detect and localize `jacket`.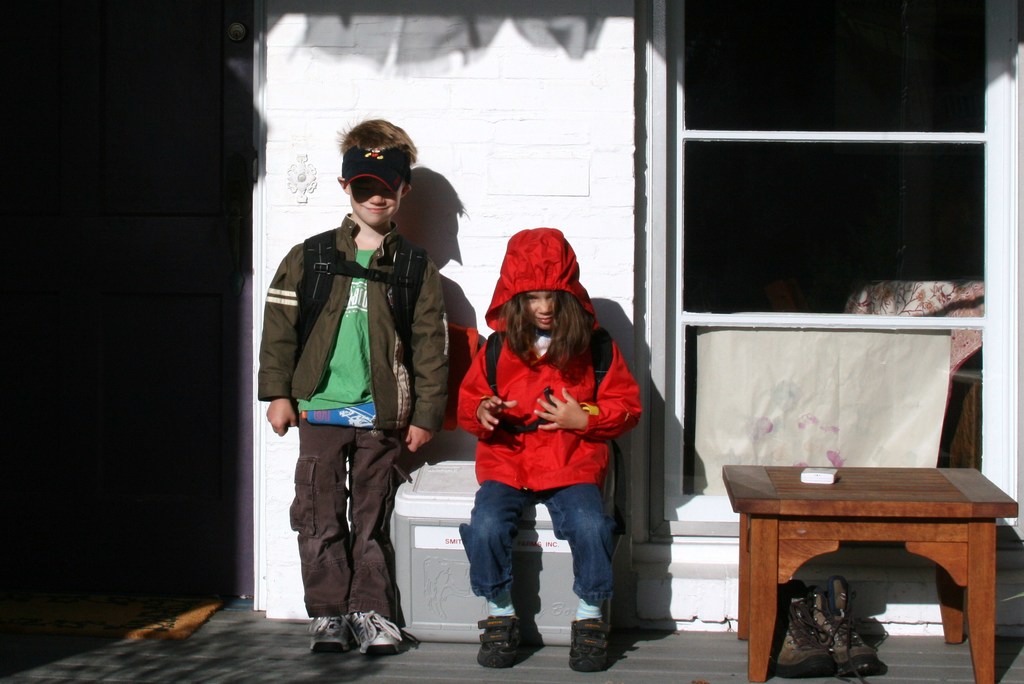
Localized at detection(456, 221, 644, 495).
